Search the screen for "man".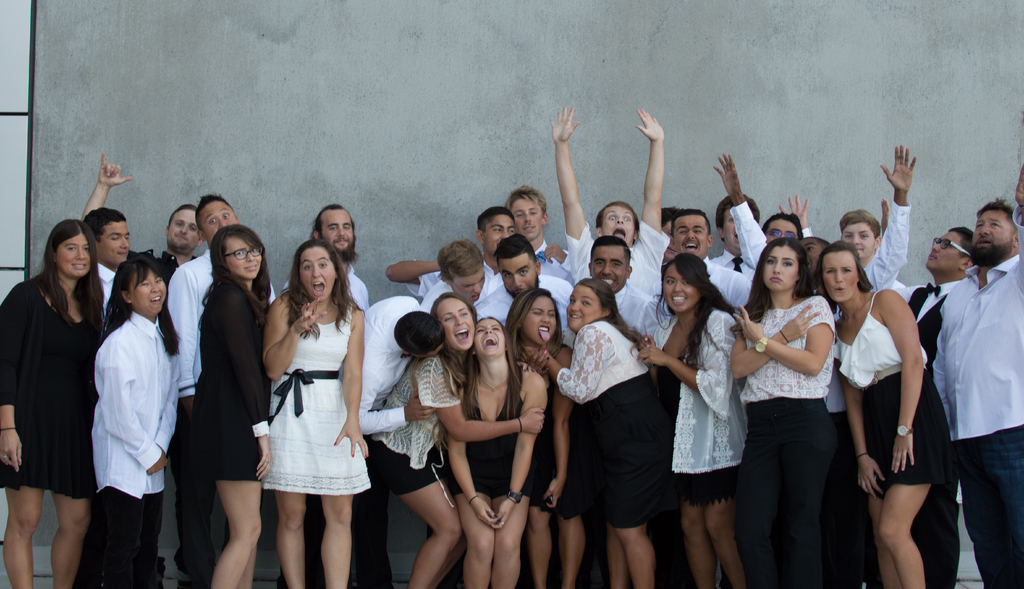
Found at detection(280, 202, 399, 588).
